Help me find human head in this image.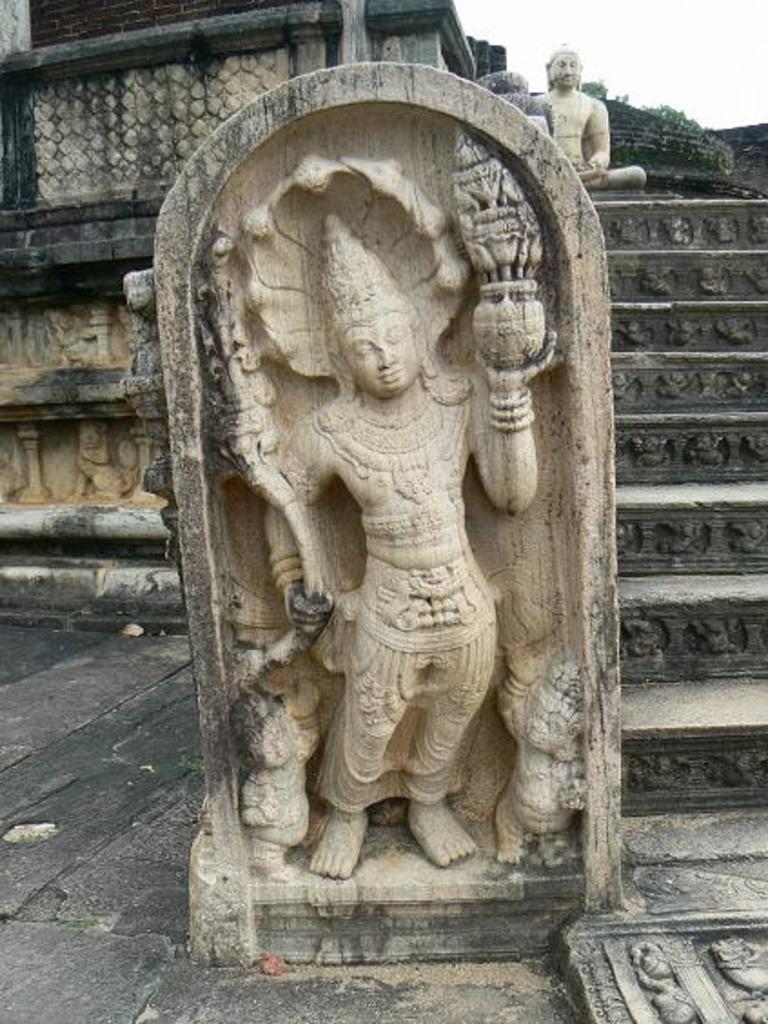
Found it: bbox=(541, 47, 579, 91).
